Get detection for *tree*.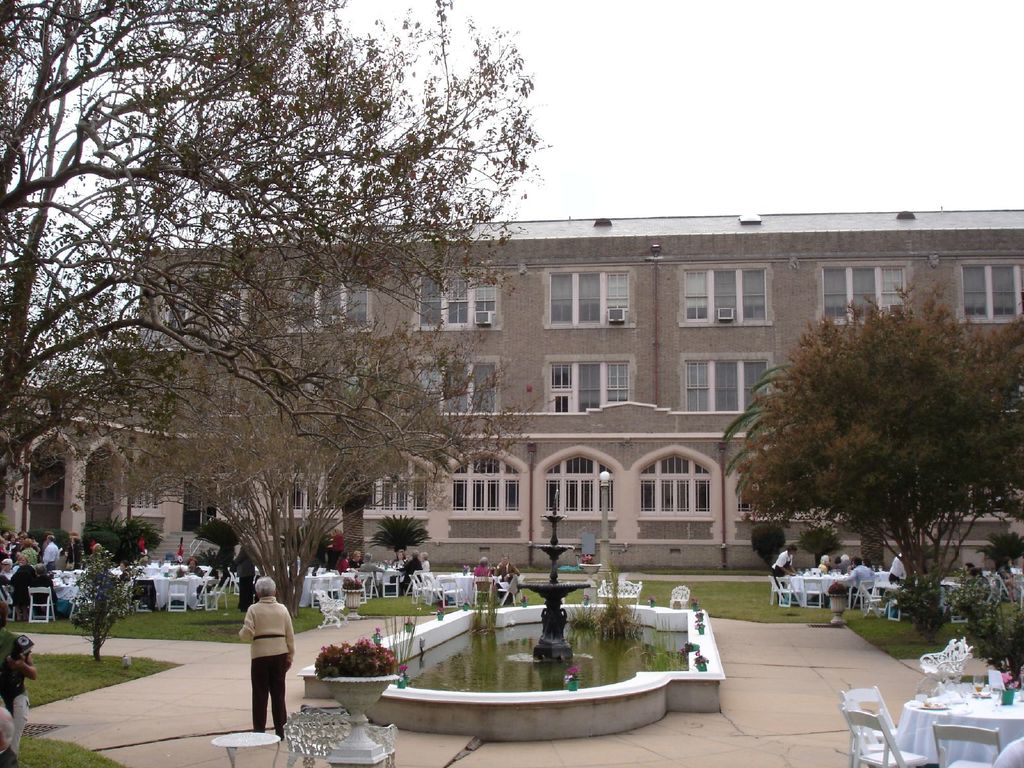
Detection: bbox=(0, 0, 552, 512).
